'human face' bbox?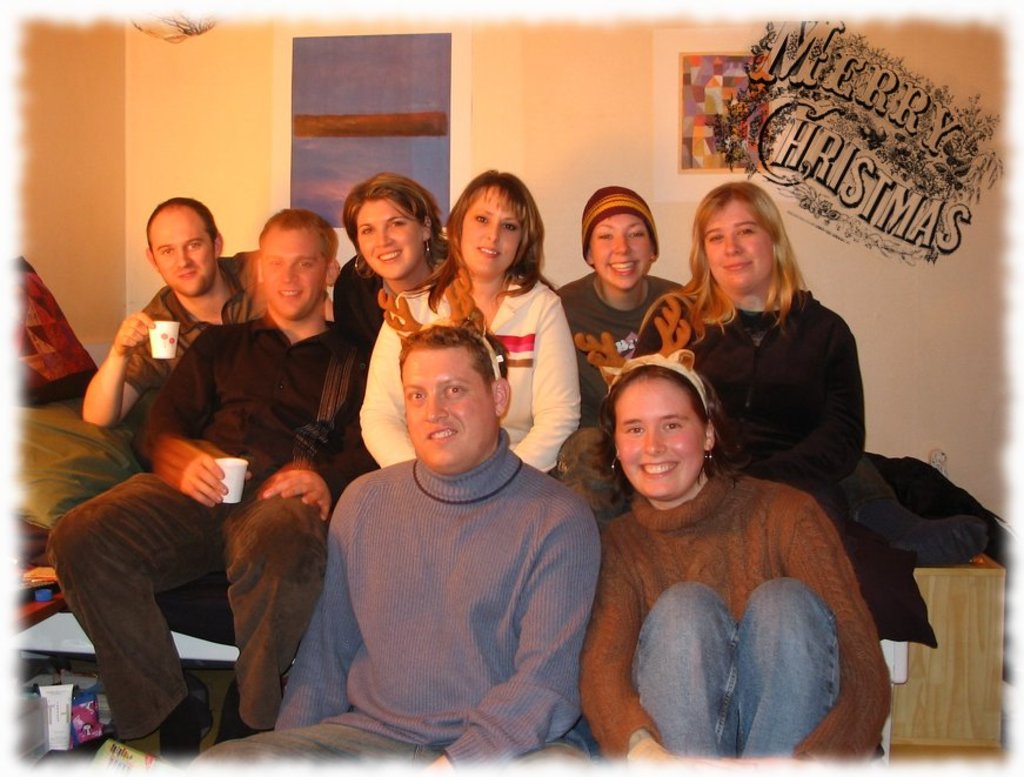
BBox(148, 208, 220, 288)
